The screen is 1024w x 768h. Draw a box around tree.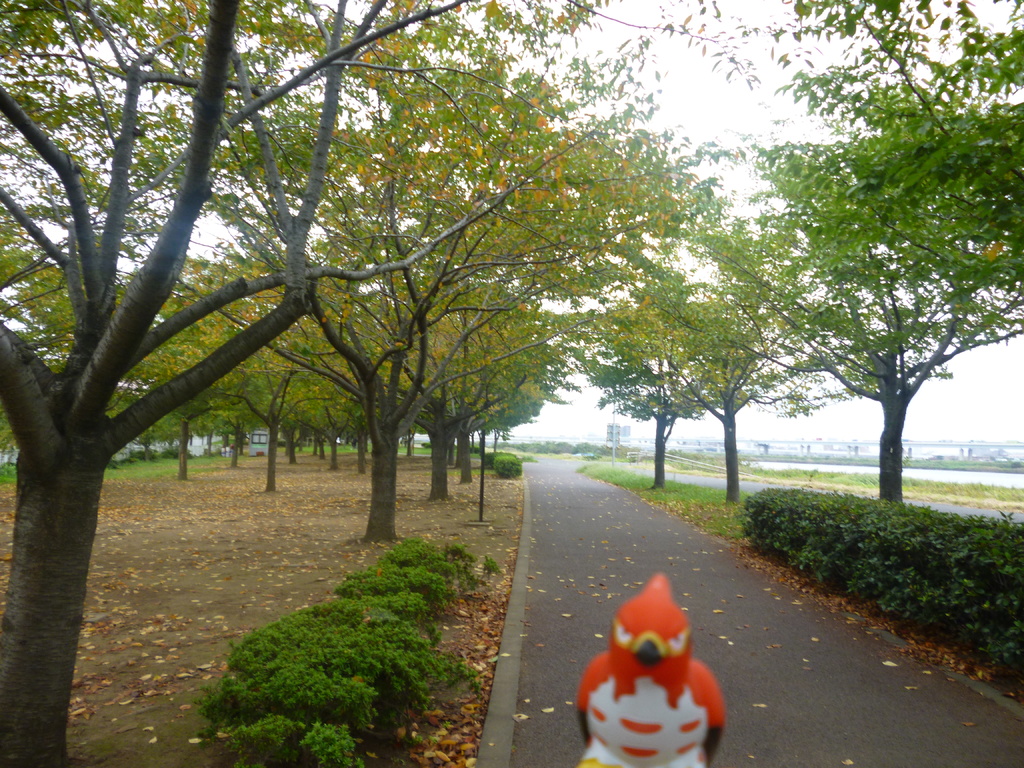
769,0,1023,292.
